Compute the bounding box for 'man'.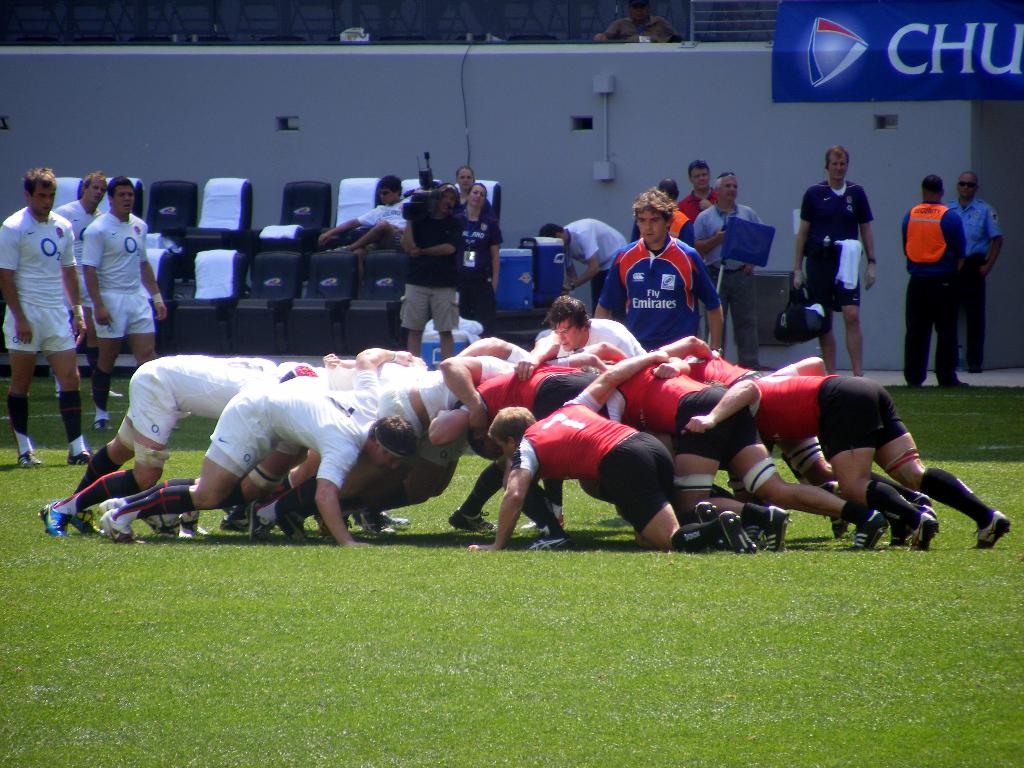
(397,184,465,360).
